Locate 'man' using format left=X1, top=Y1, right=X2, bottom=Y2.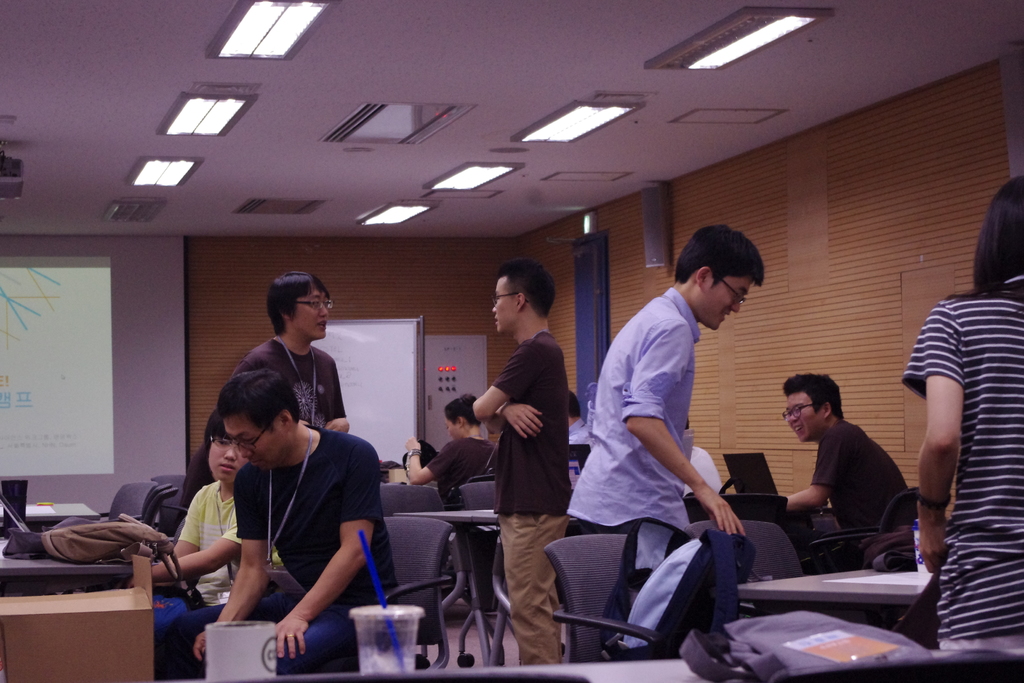
left=468, top=263, right=575, bottom=664.
